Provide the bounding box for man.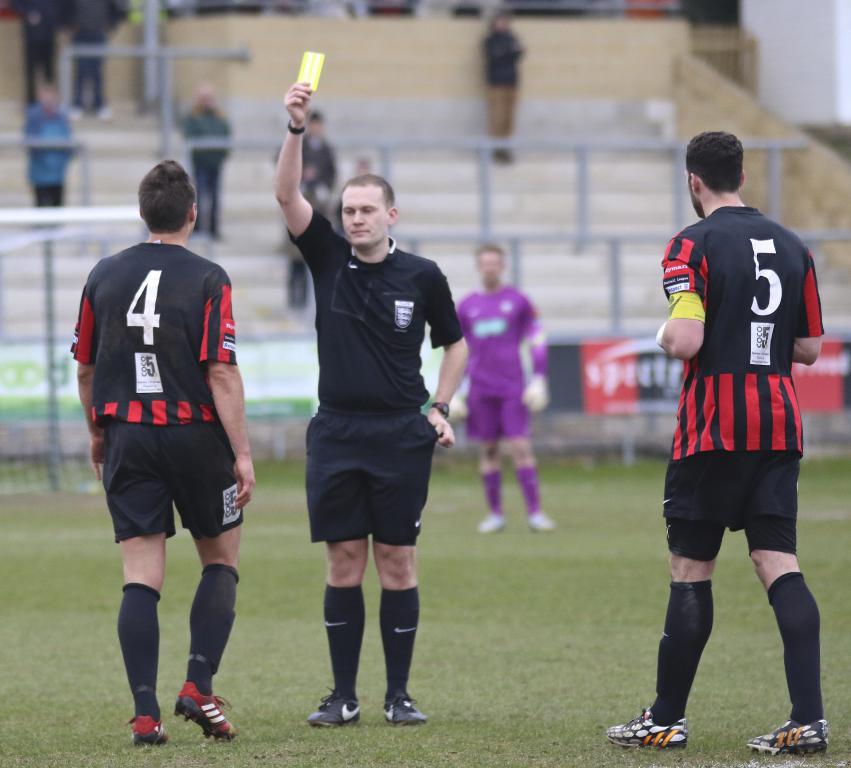
bbox(60, 0, 128, 115).
